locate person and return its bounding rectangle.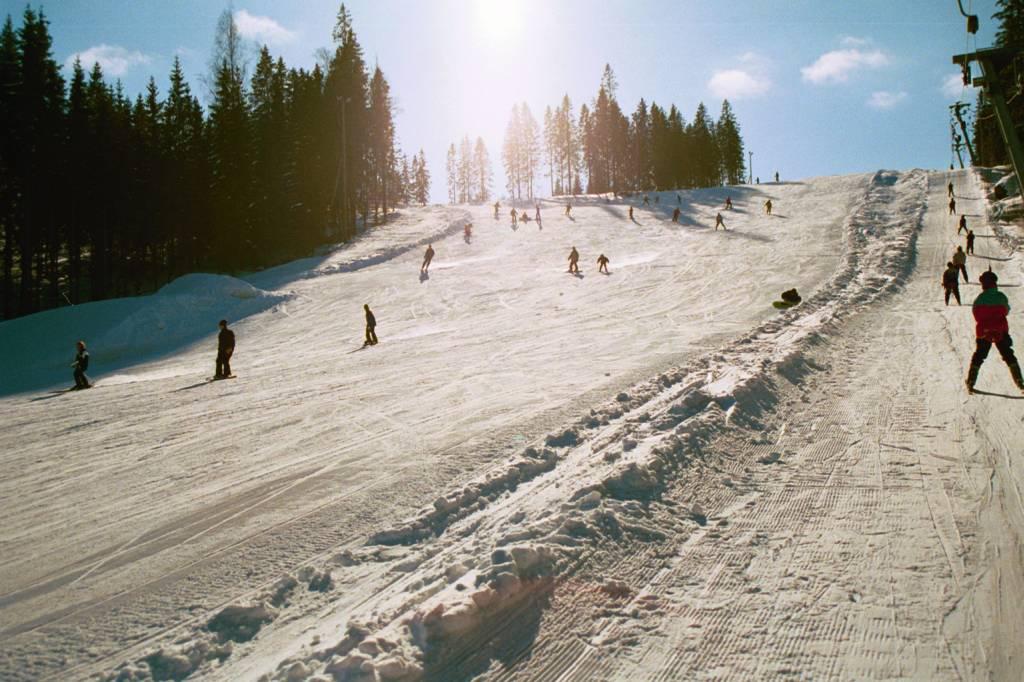
detection(773, 169, 782, 185).
